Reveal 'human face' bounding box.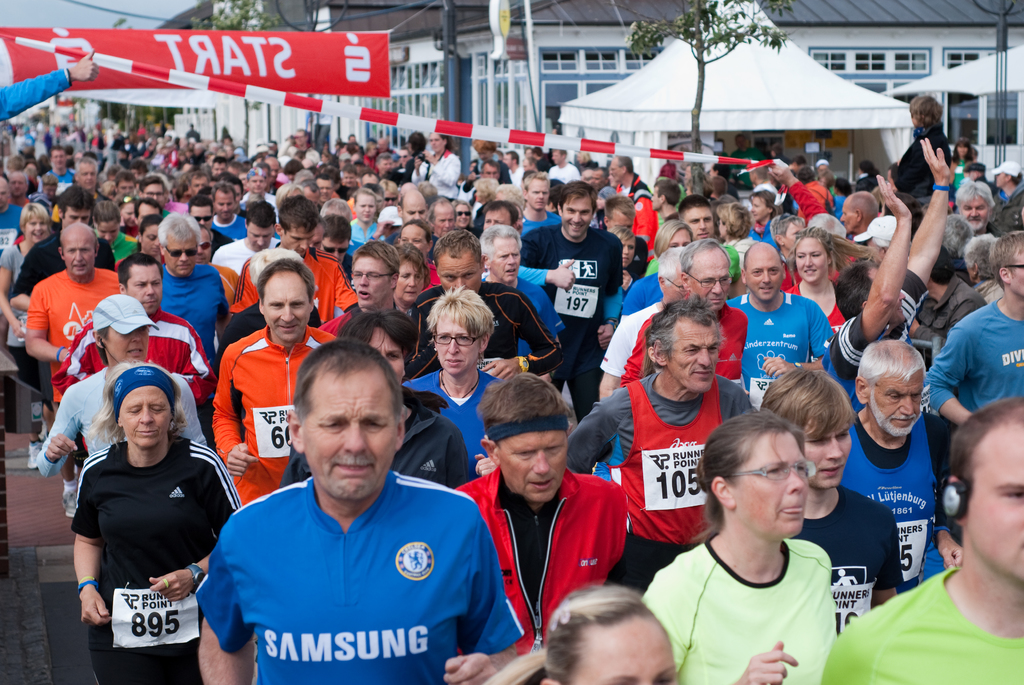
Revealed: pyautogui.locateOnScreen(683, 164, 696, 182).
